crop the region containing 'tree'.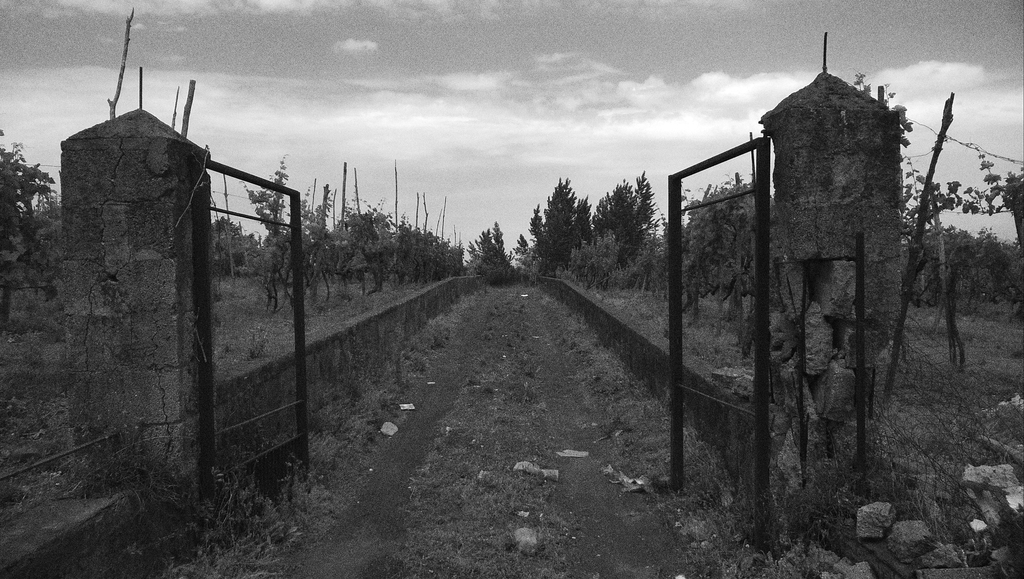
Crop region: (left=1, top=126, right=61, bottom=265).
